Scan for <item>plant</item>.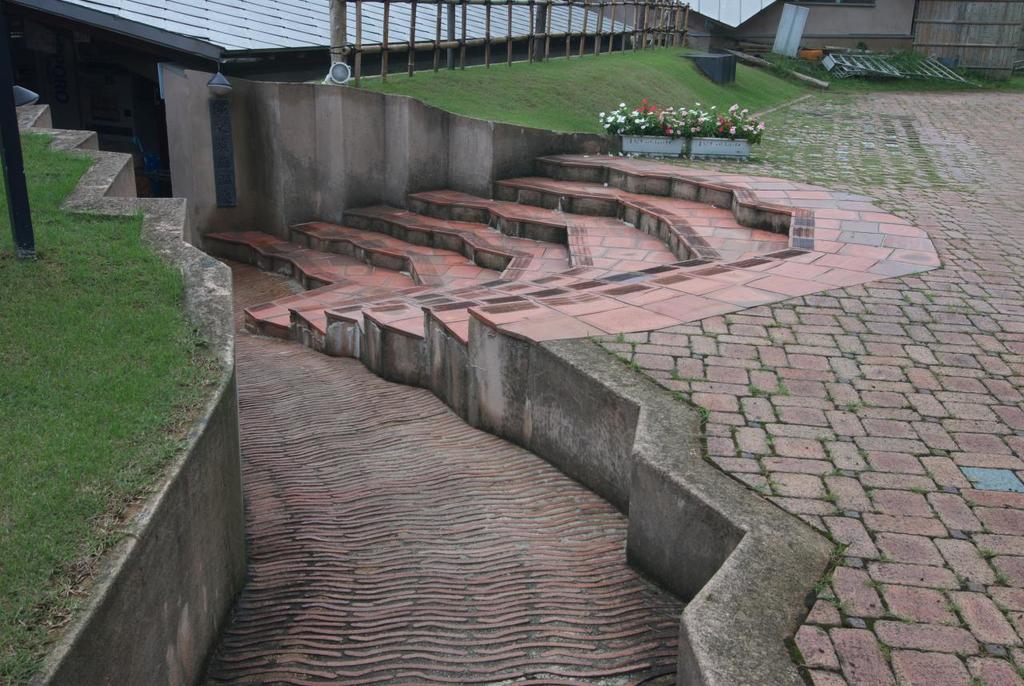
Scan result: crop(765, 431, 774, 449).
